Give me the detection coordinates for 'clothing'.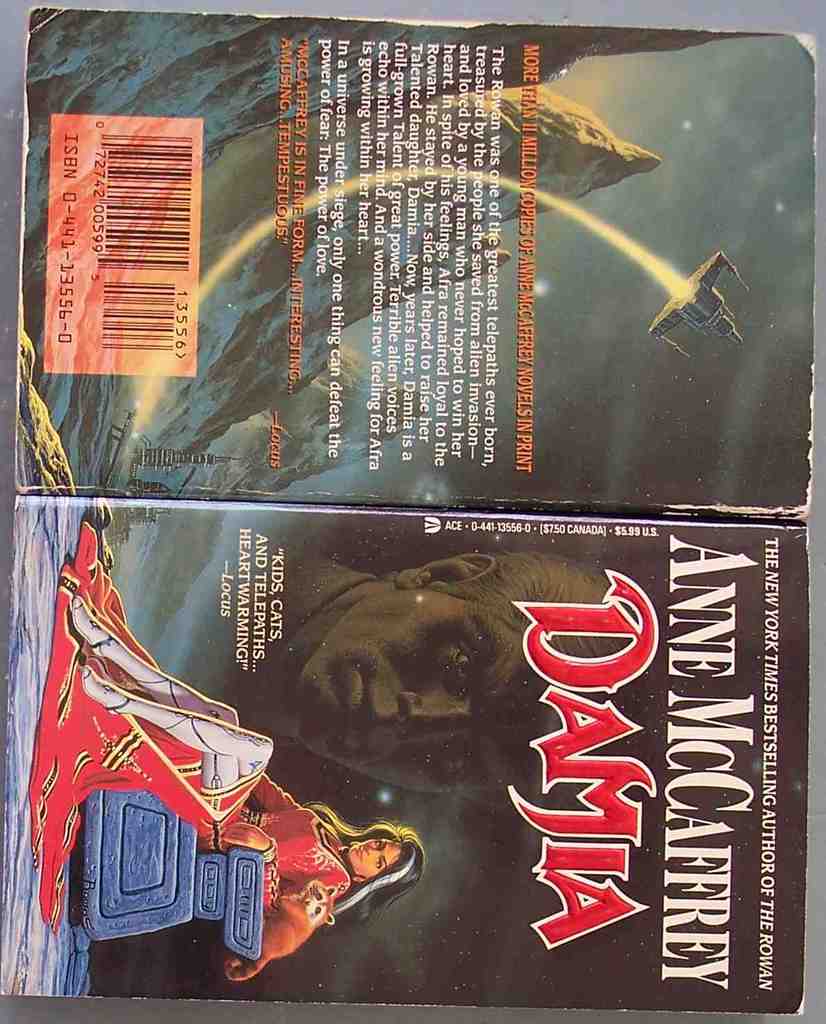
region(21, 511, 353, 982).
